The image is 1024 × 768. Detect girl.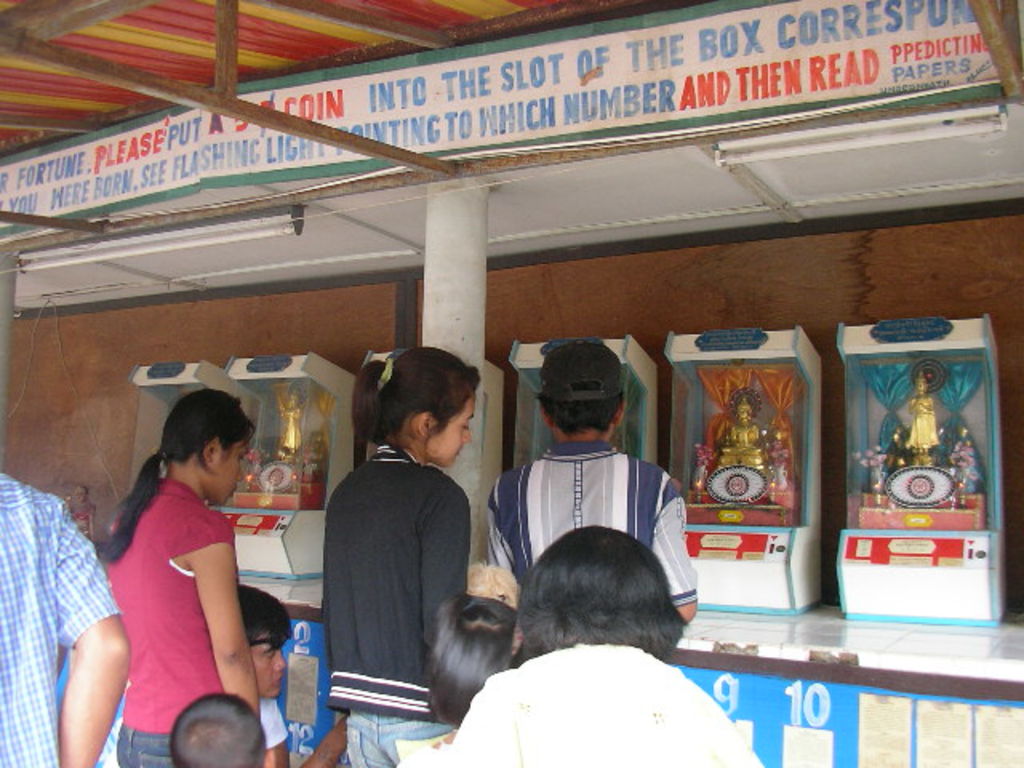
Detection: bbox=[104, 387, 258, 766].
